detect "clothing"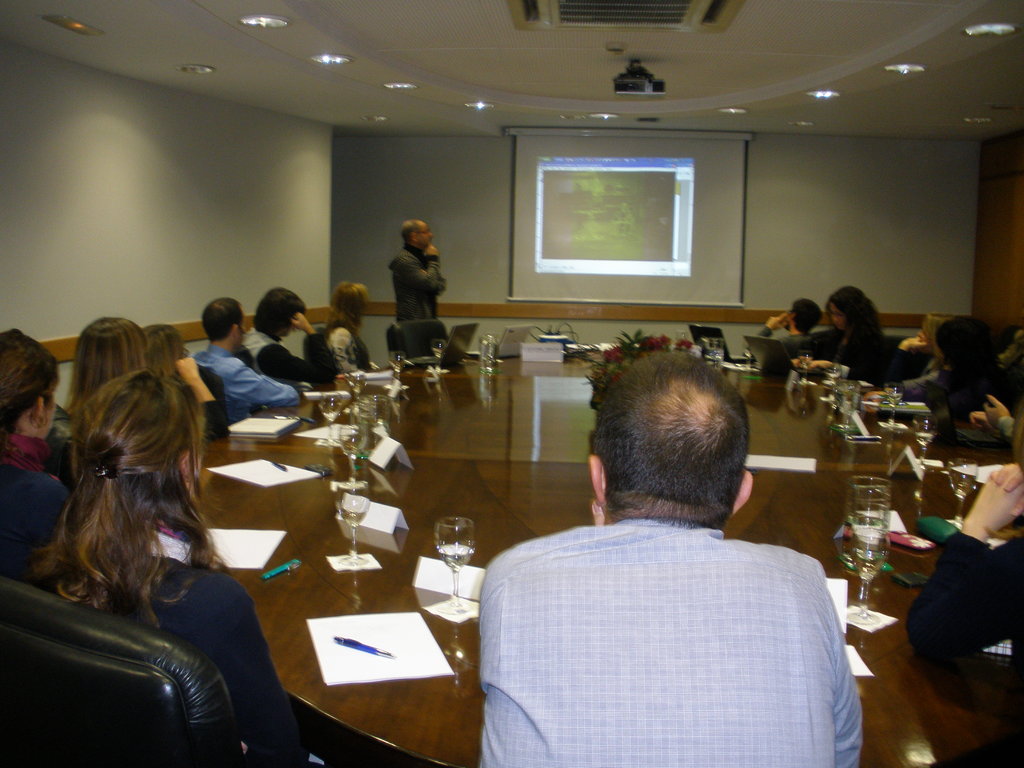
bbox=[906, 525, 1023, 722]
